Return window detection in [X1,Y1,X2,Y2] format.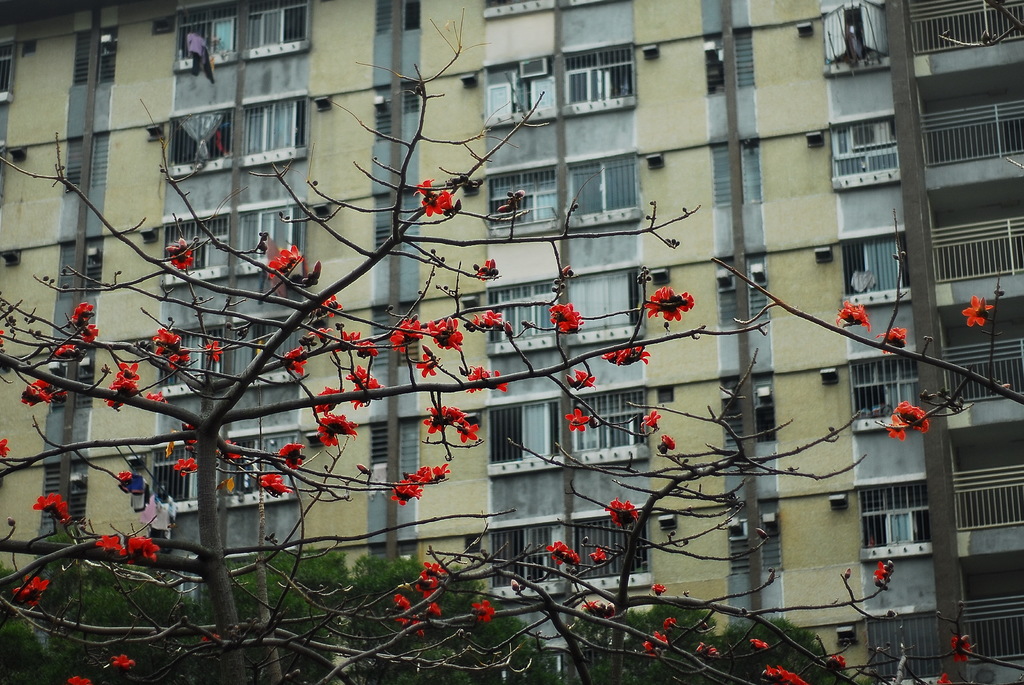
[825,116,900,179].
